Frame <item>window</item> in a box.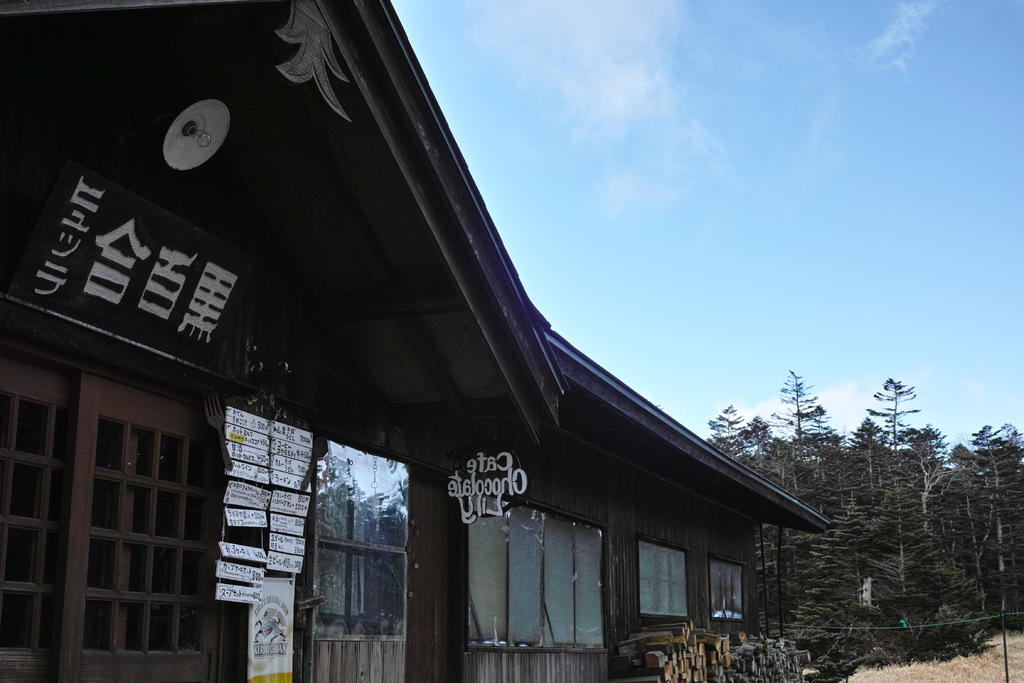
[left=466, top=486, right=611, bottom=649].
